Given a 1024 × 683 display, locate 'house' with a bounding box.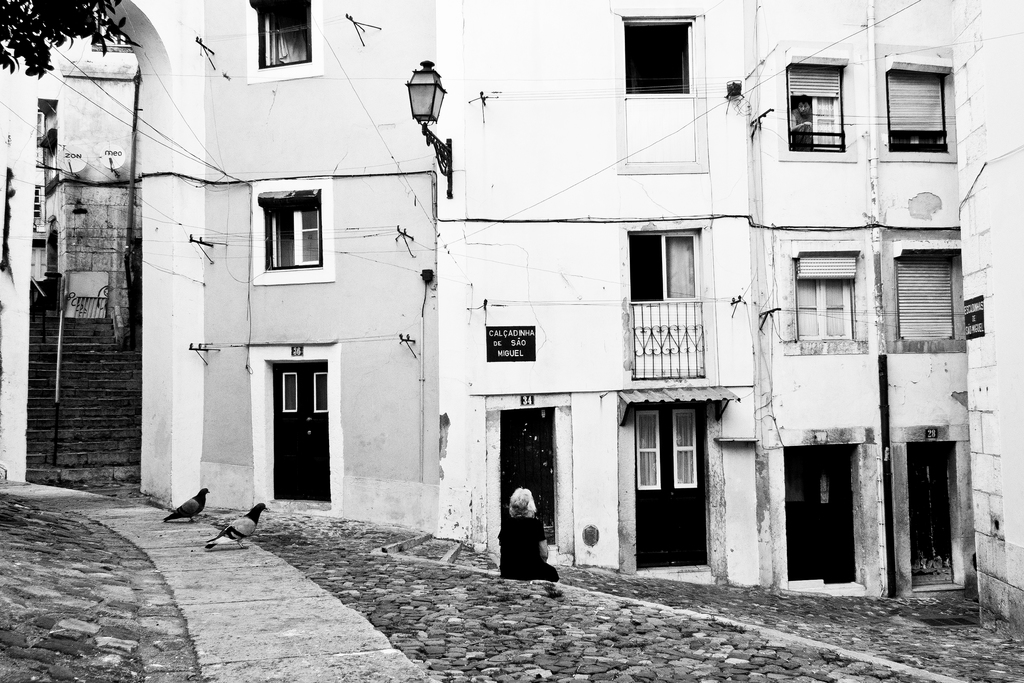
Located: 80/0/966/594.
